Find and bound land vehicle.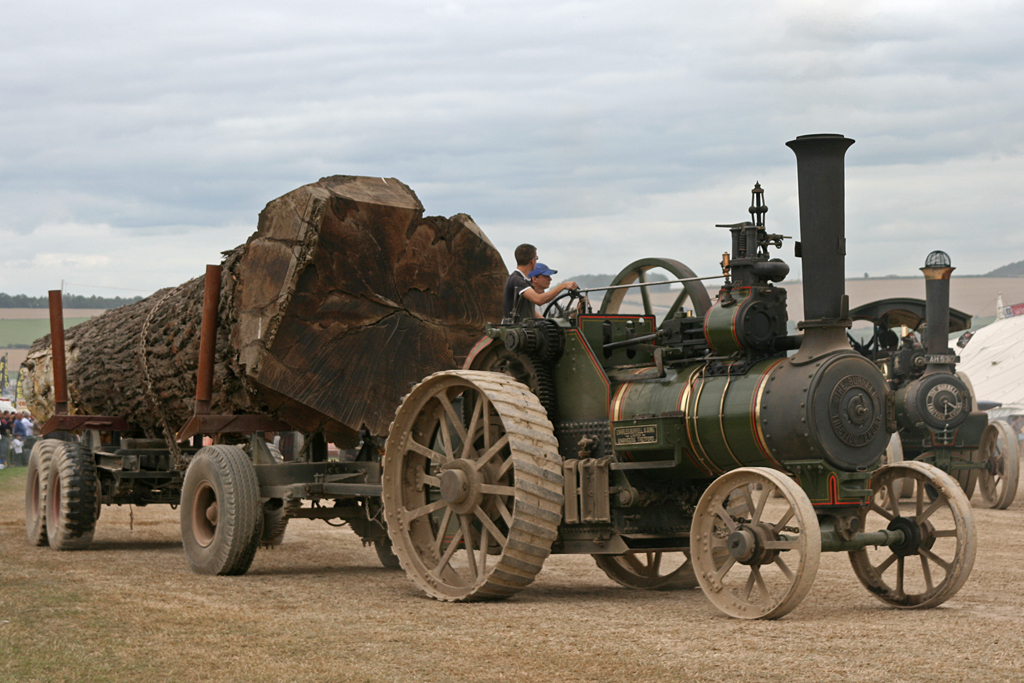
Bound: 842, 252, 1019, 510.
